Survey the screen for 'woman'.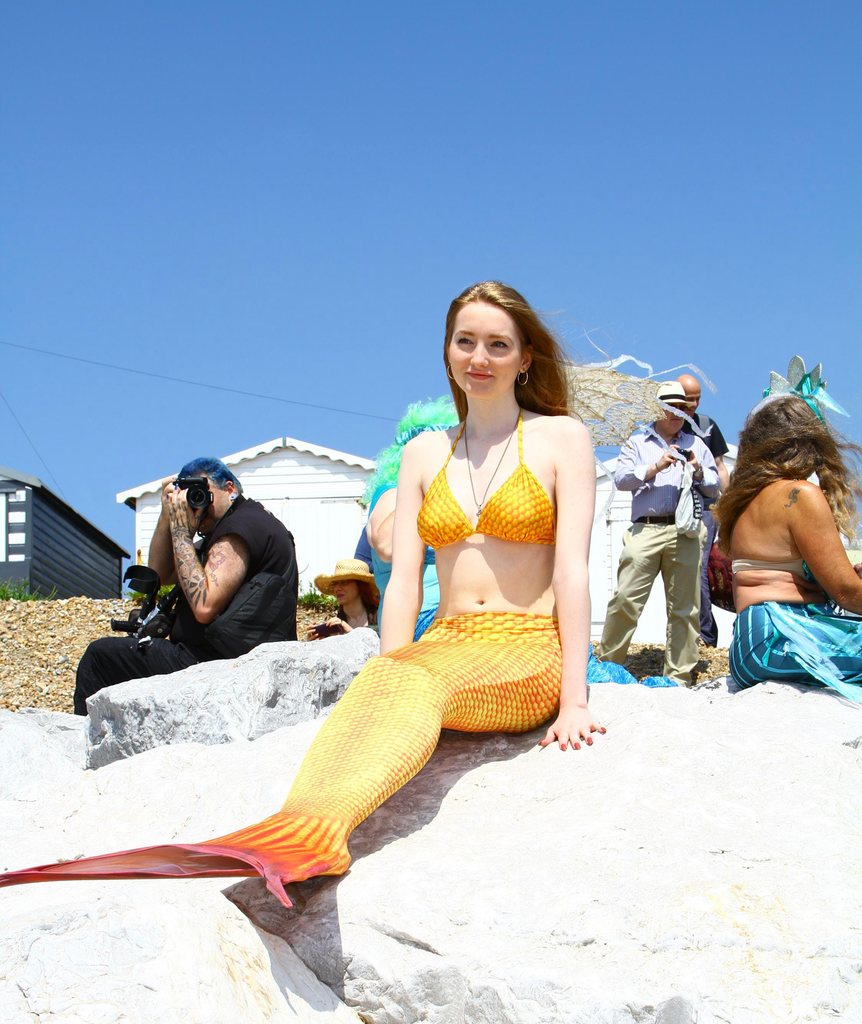
Survey found: x1=306, y1=559, x2=381, y2=632.
